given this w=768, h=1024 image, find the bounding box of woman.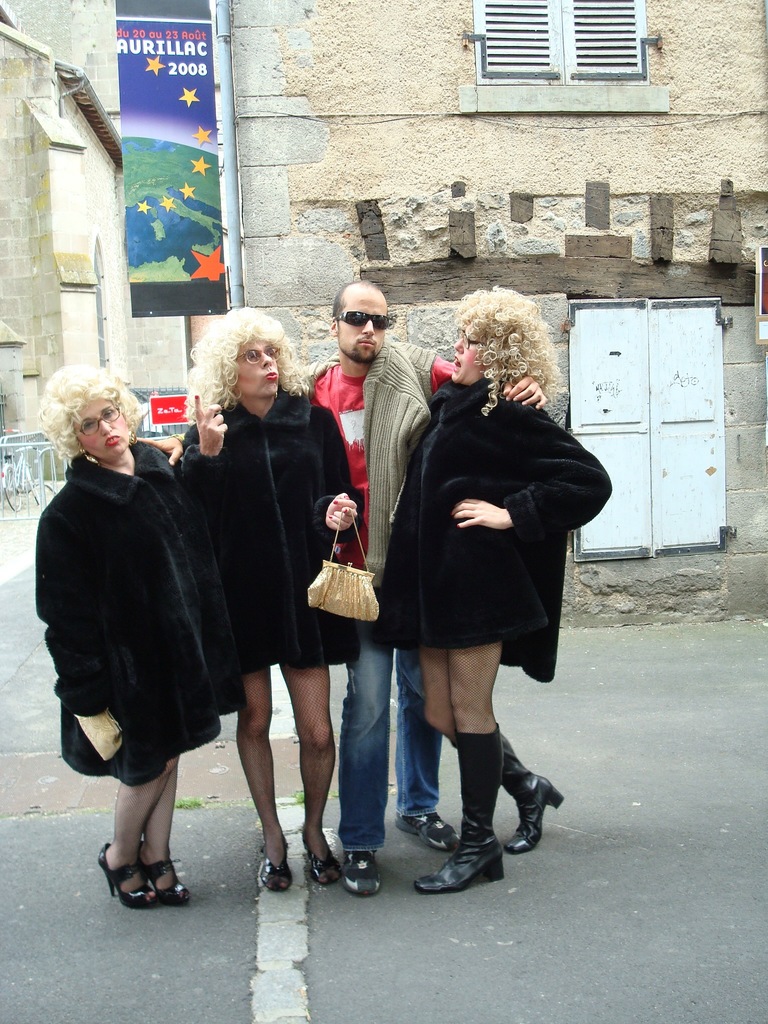
rect(172, 314, 344, 845).
